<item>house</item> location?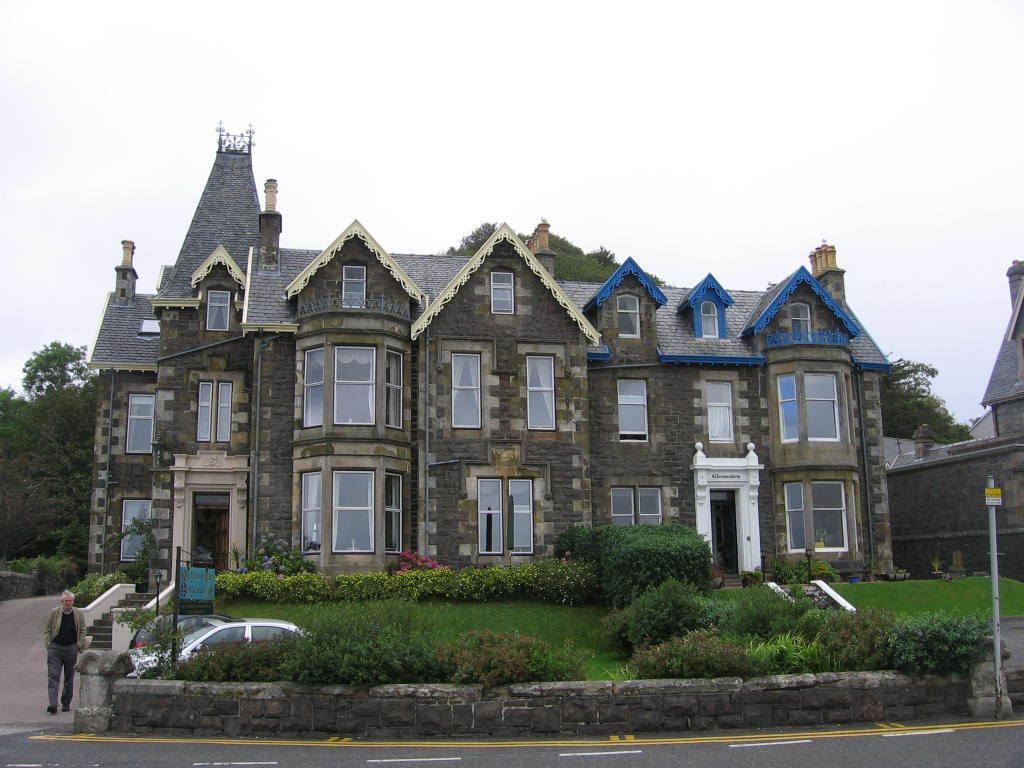
{"left": 103, "top": 185, "right": 898, "bottom": 611}
